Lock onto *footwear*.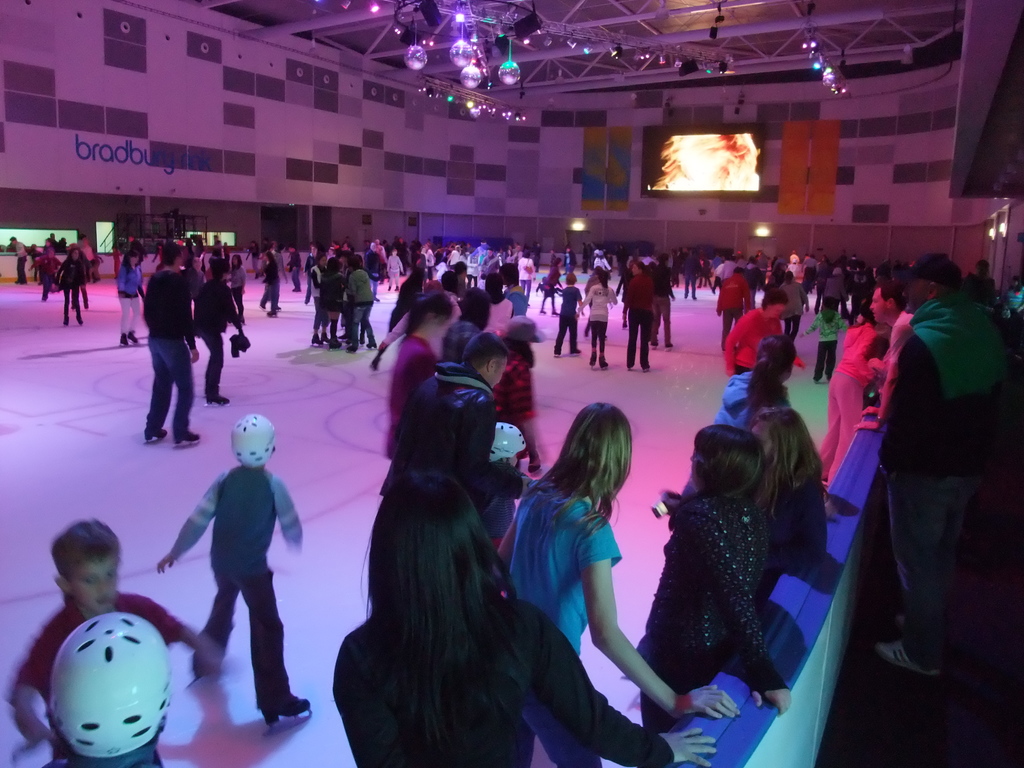
Locked: (x1=119, y1=332, x2=139, y2=346).
